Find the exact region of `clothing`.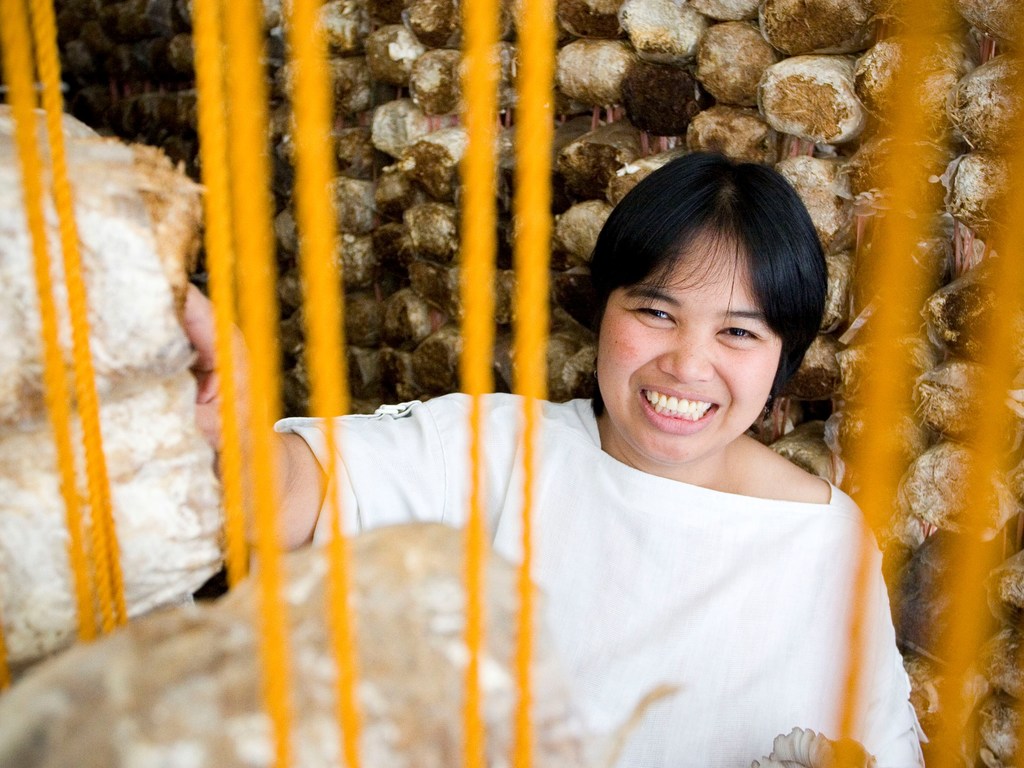
Exact region: (left=258, top=346, right=943, bottom=744).
